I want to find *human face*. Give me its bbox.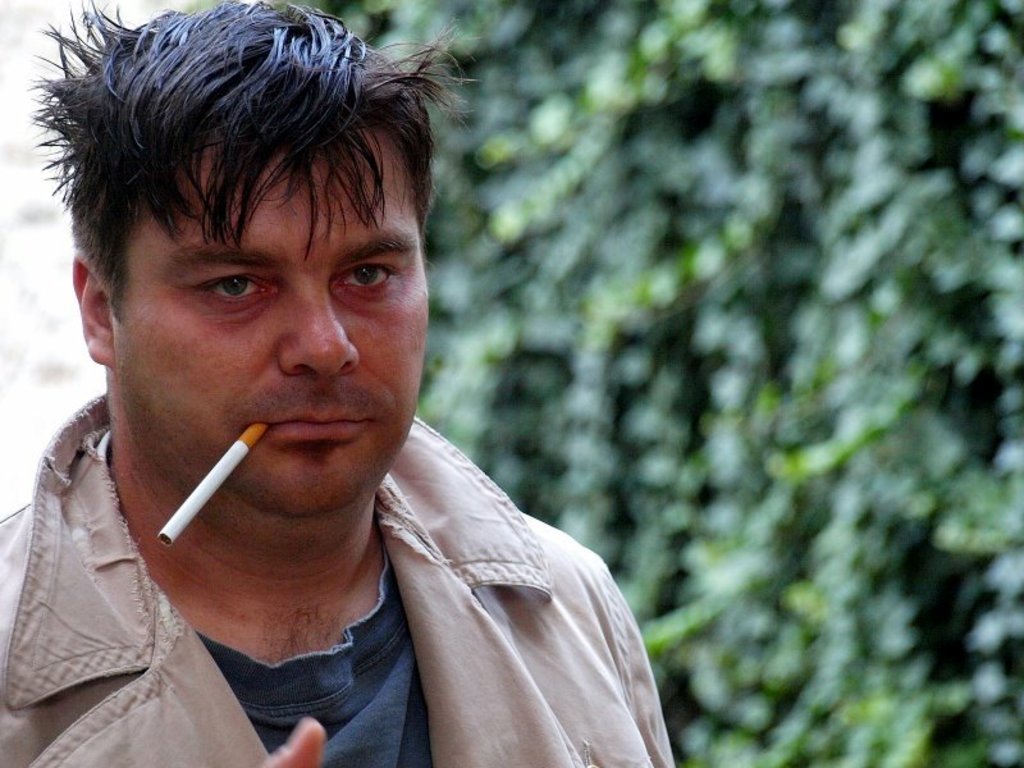
x1=118, y1=123, x2=428, y2=516.
